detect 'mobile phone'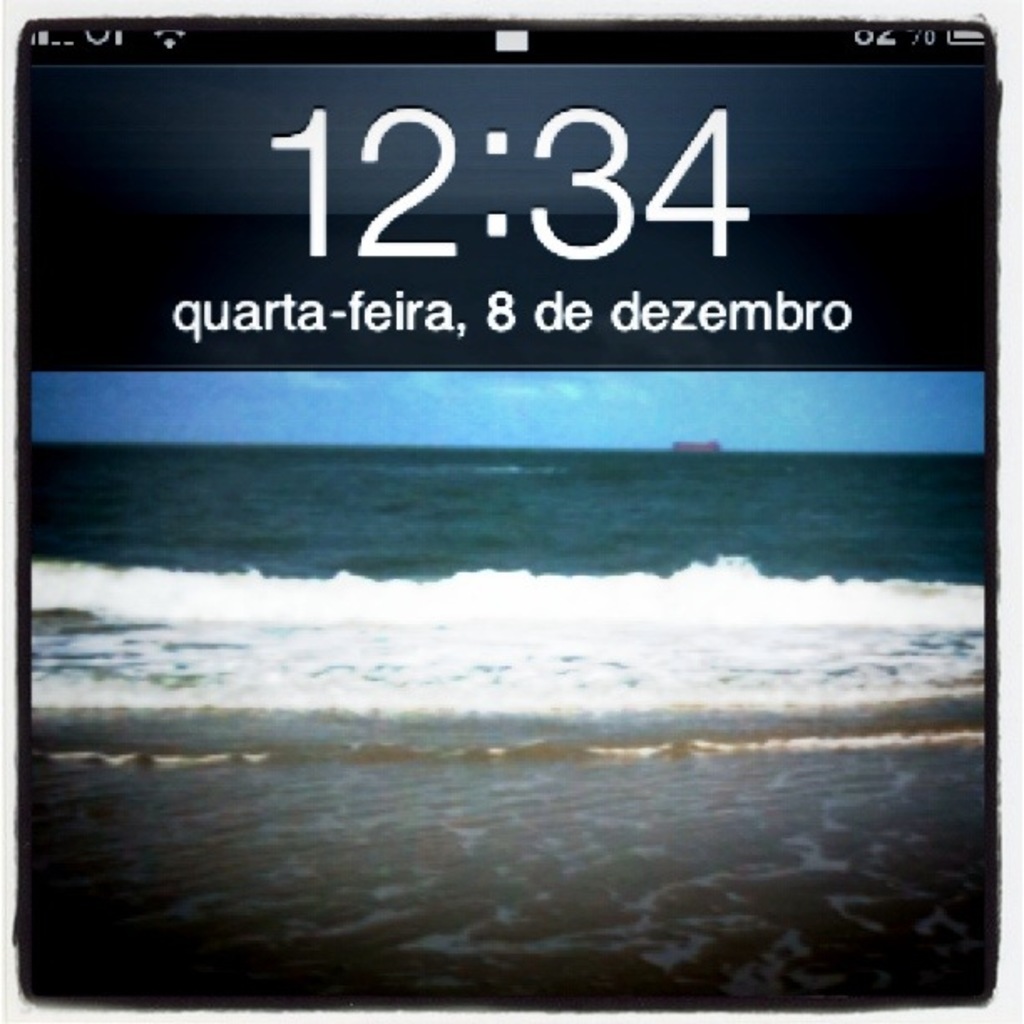
x1=0, y1=0, x2=1023, y2=991
